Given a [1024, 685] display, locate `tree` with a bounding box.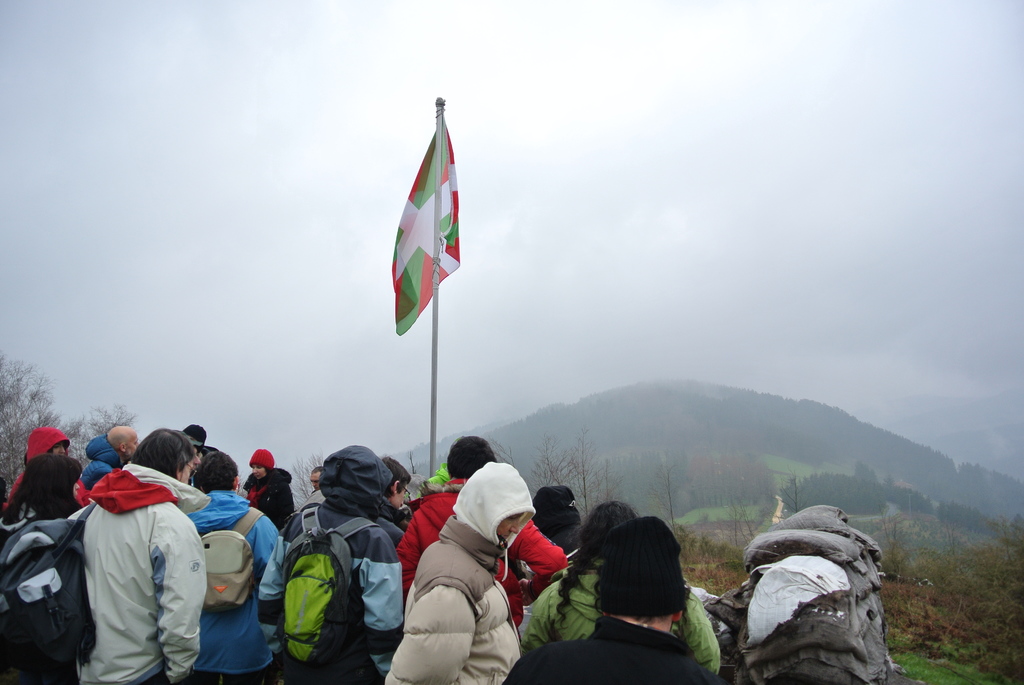
Located: box=[848, 509, 1023, 654].
